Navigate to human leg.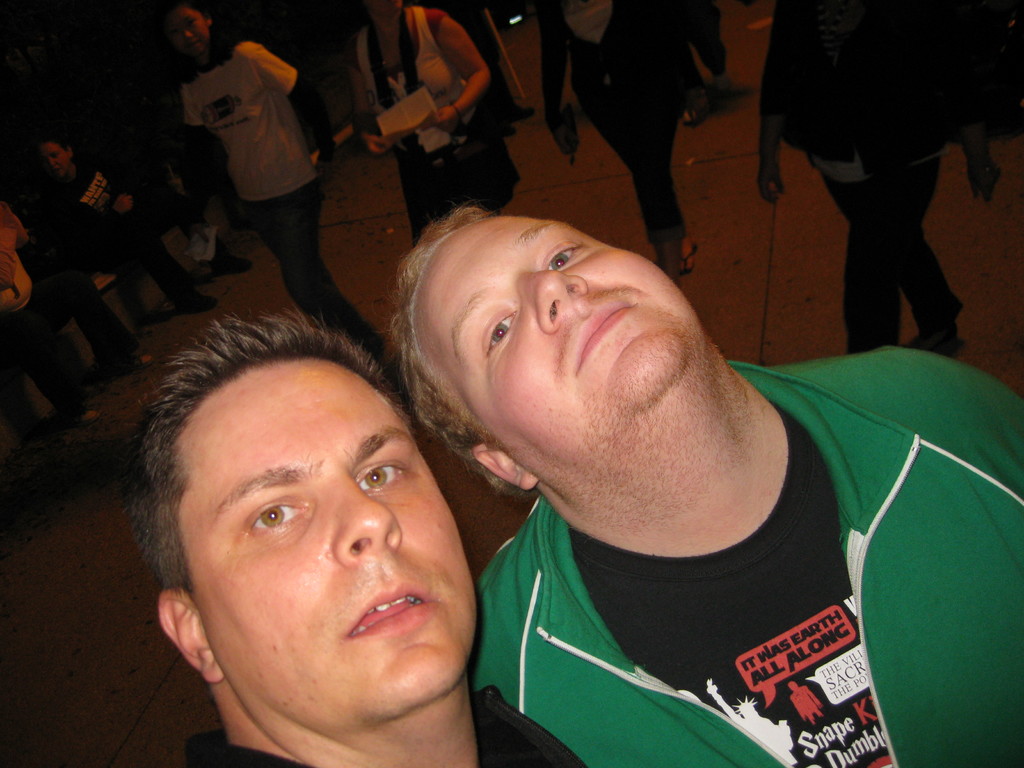
Navigation target: box=[248, 193, 387, 366].
